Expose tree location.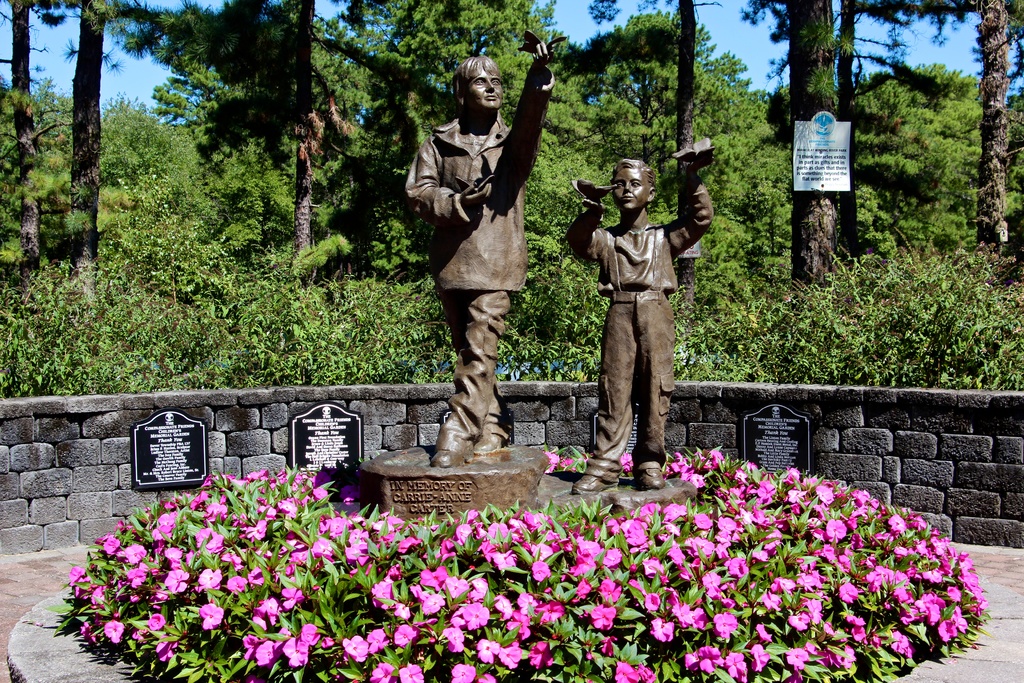
Exposed at x1=829, y1=0, x2=997, y2=228.
